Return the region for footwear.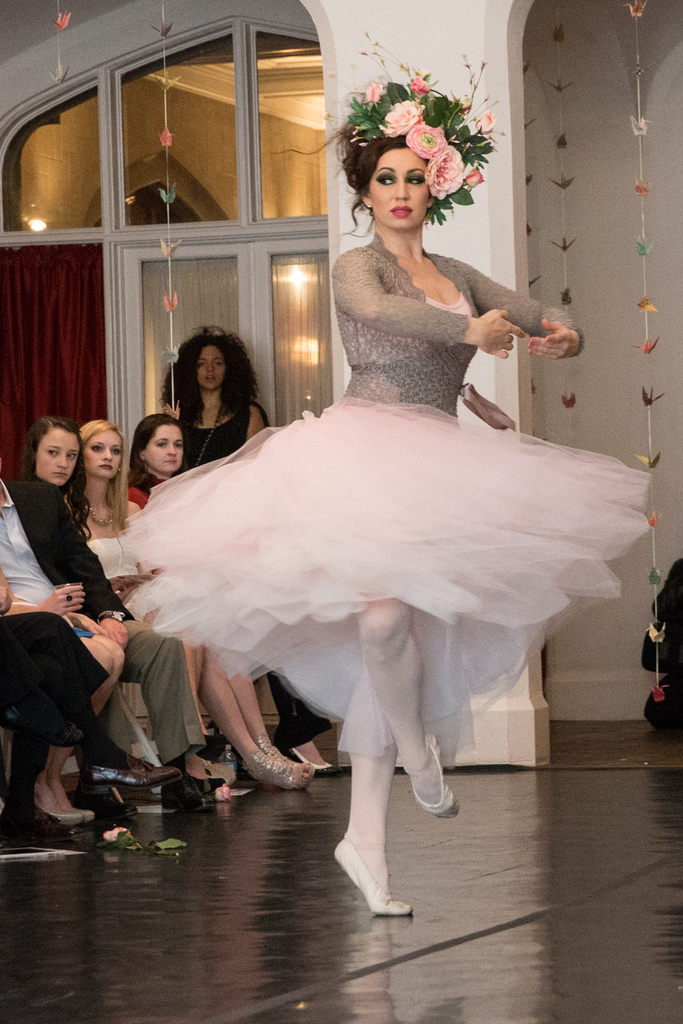
crop(76, 748, 177, 797).
